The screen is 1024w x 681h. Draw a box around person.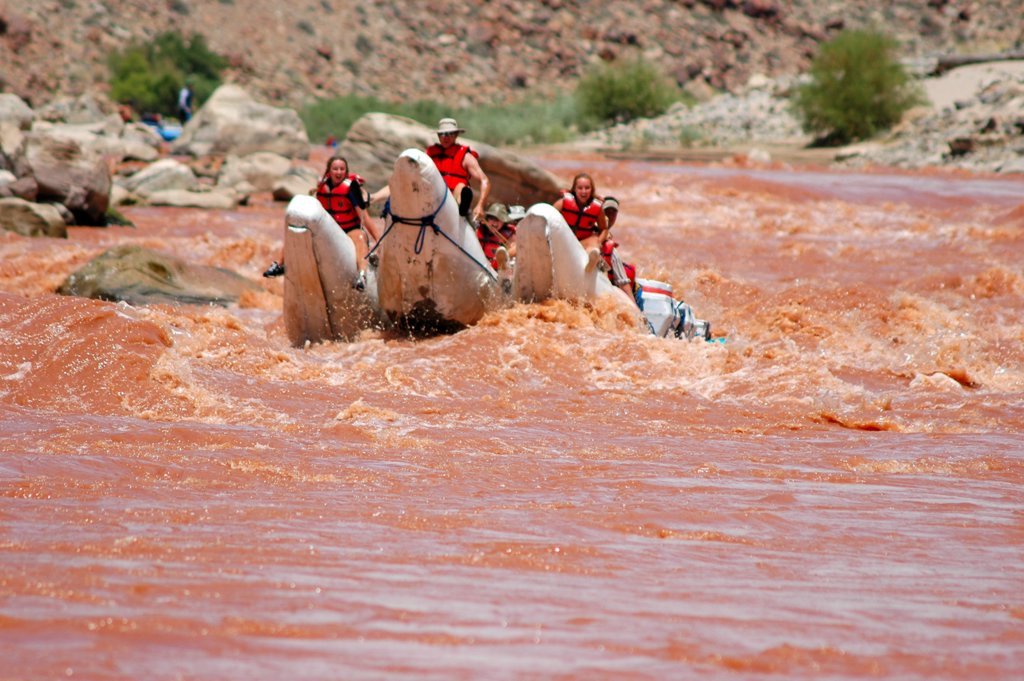
box=[606, 196, 636, 305].
